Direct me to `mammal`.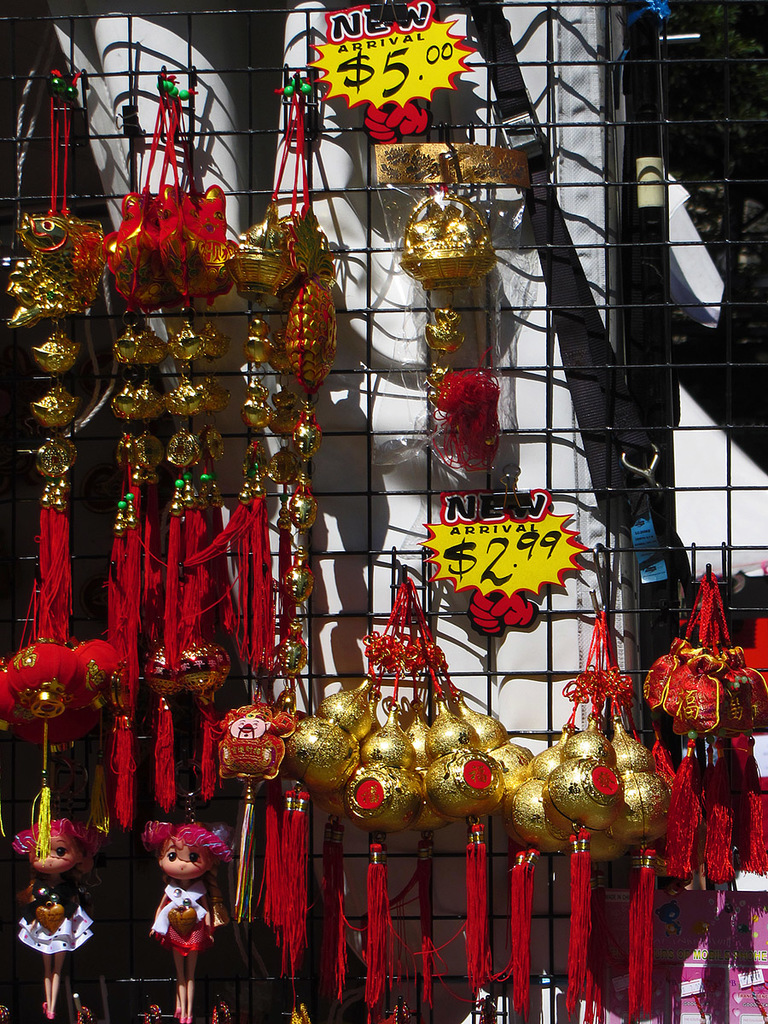
Direction: bbox=[4, 818, 94, 1015].
